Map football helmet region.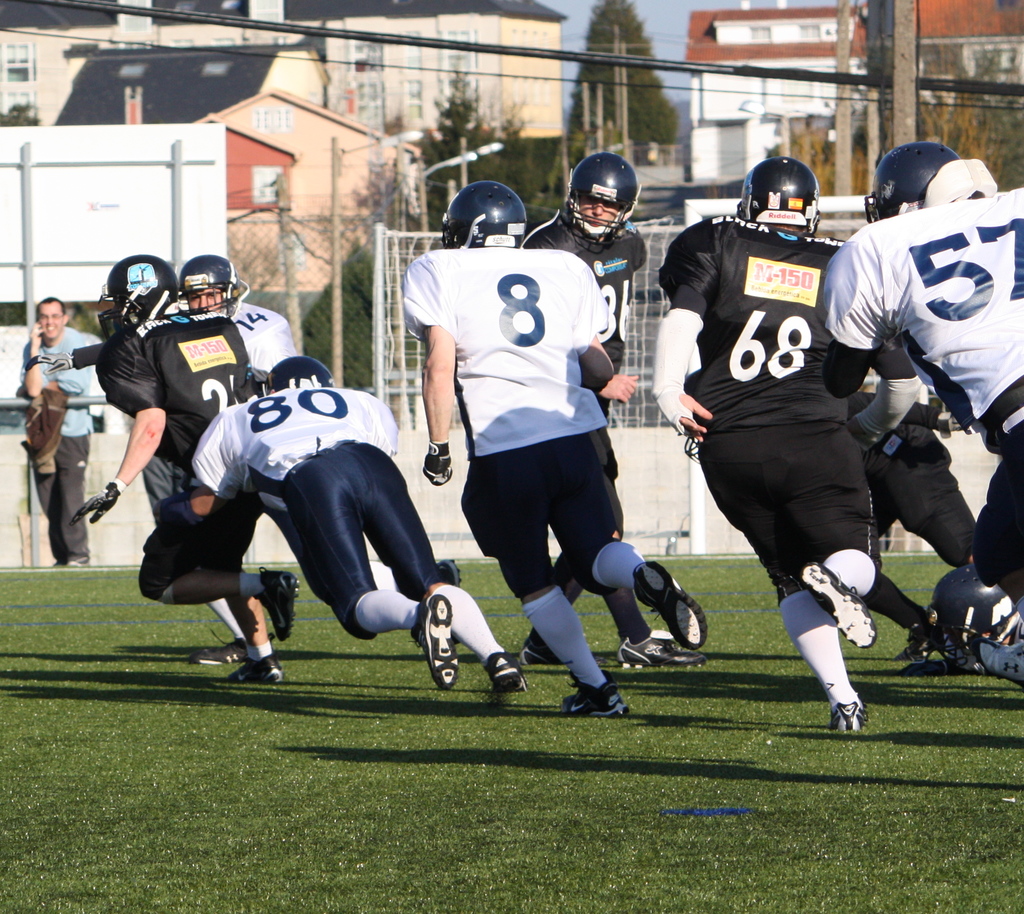
Mapped to [558,154,638,243].
